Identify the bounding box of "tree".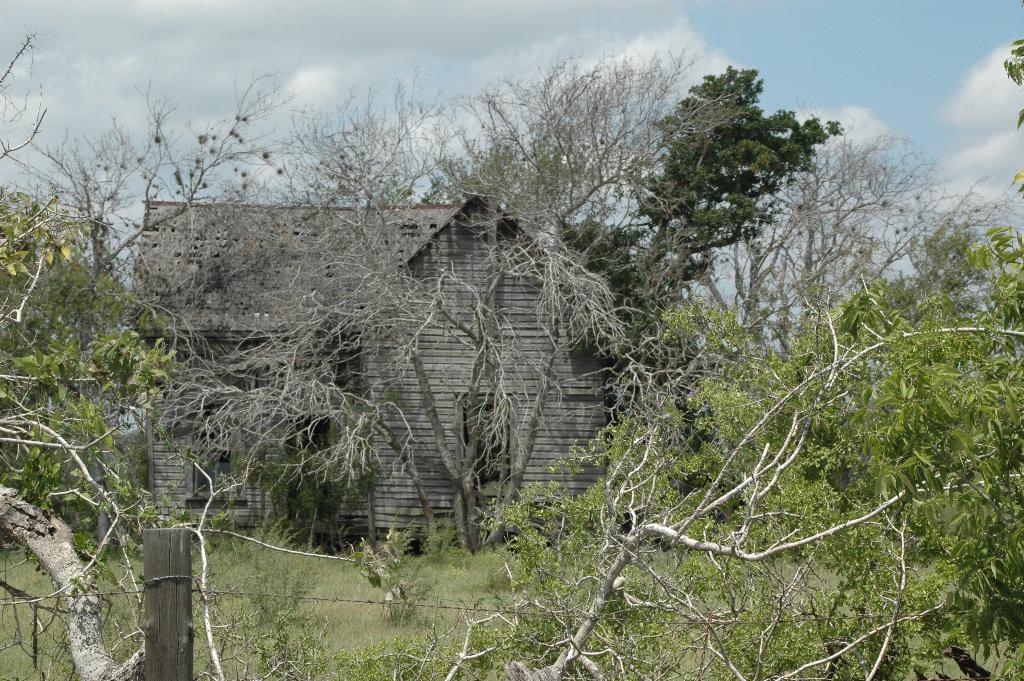
[left=479, top=30, right=1023, bottom=680].
